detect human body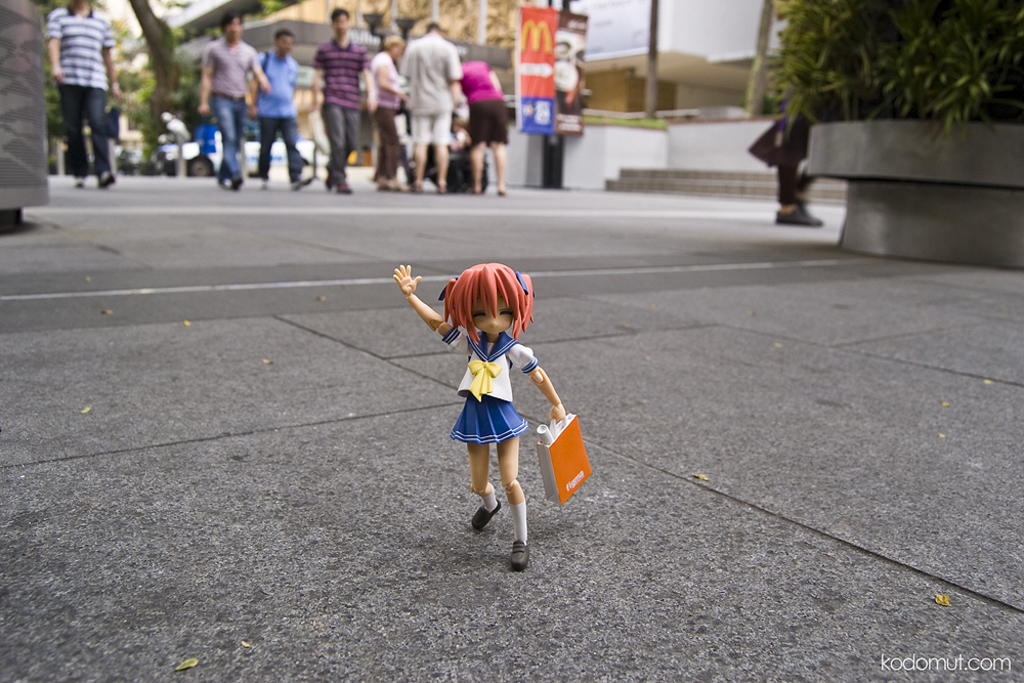
{"x1": 459, "y1": 63, "x2": 508, "y2": 198}
